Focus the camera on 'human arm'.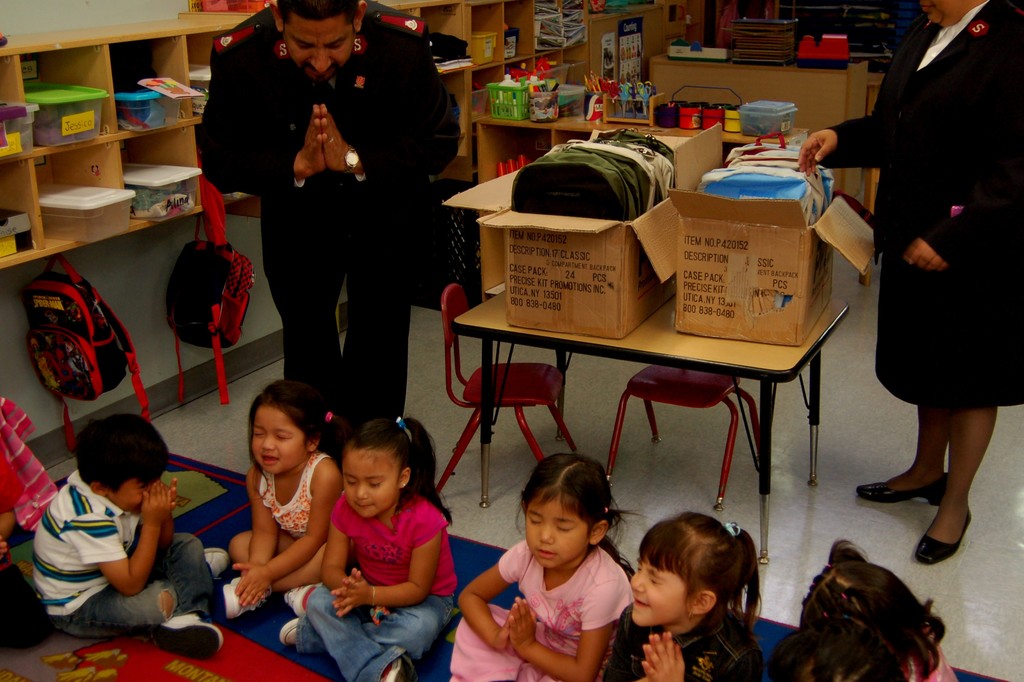
Focus region: {"x1": 637, "y1": 295, "x2": 963, "y2": 679}.
